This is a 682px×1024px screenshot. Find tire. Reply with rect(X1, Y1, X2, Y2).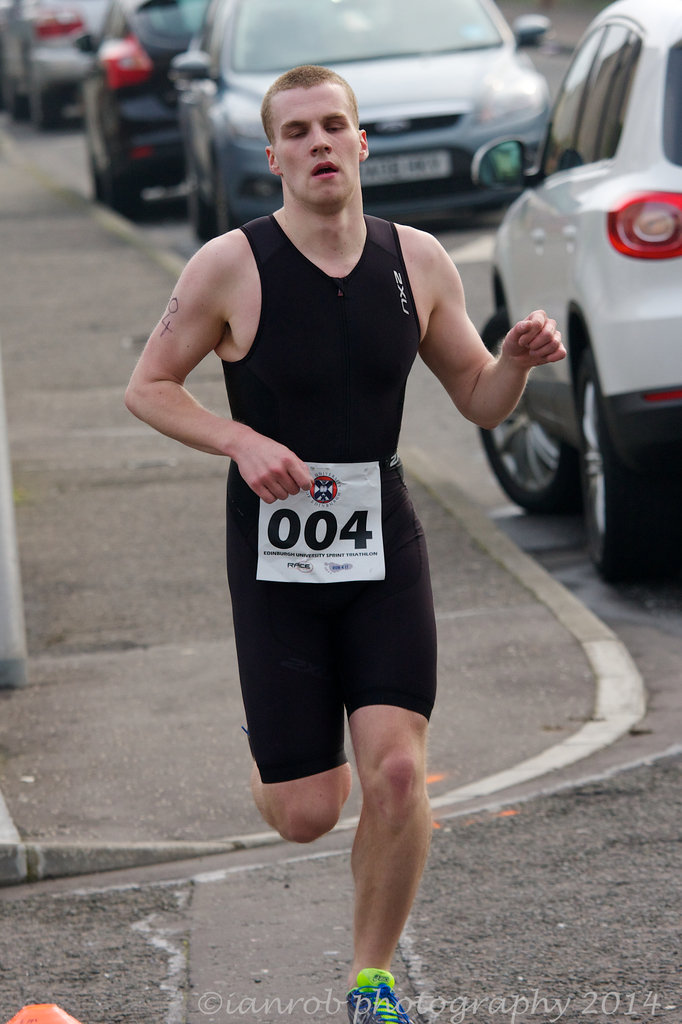
rect(575, 327, 665, 586).
